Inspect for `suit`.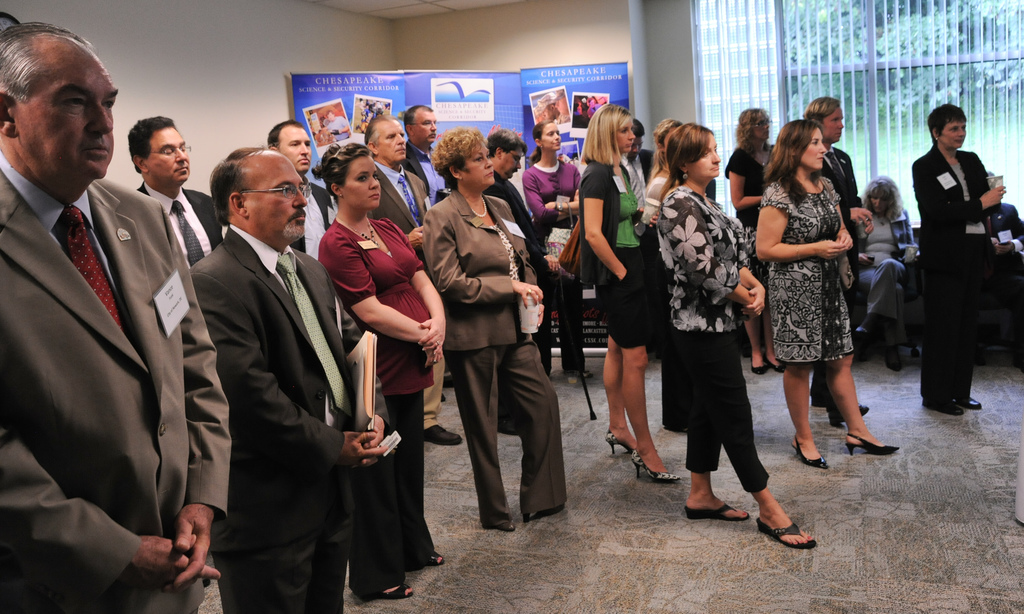
Inspection: x1=294 y1=174 x2=340 y2=268.
